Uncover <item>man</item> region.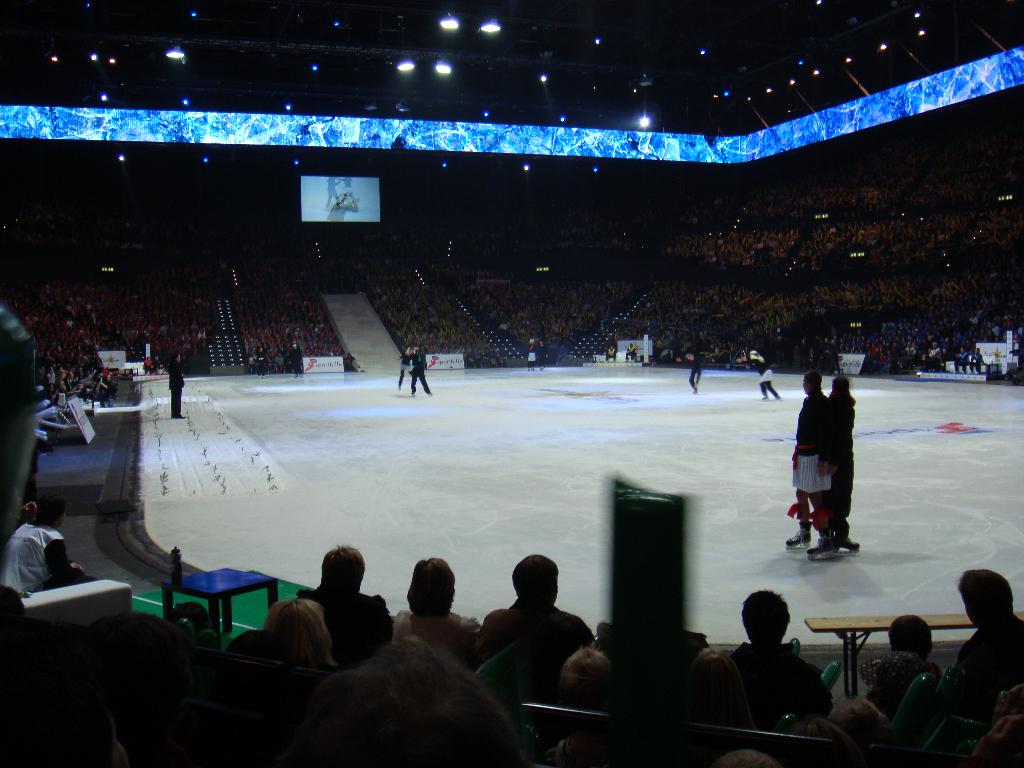
Uncovered: [957, 348, 971, 372].
